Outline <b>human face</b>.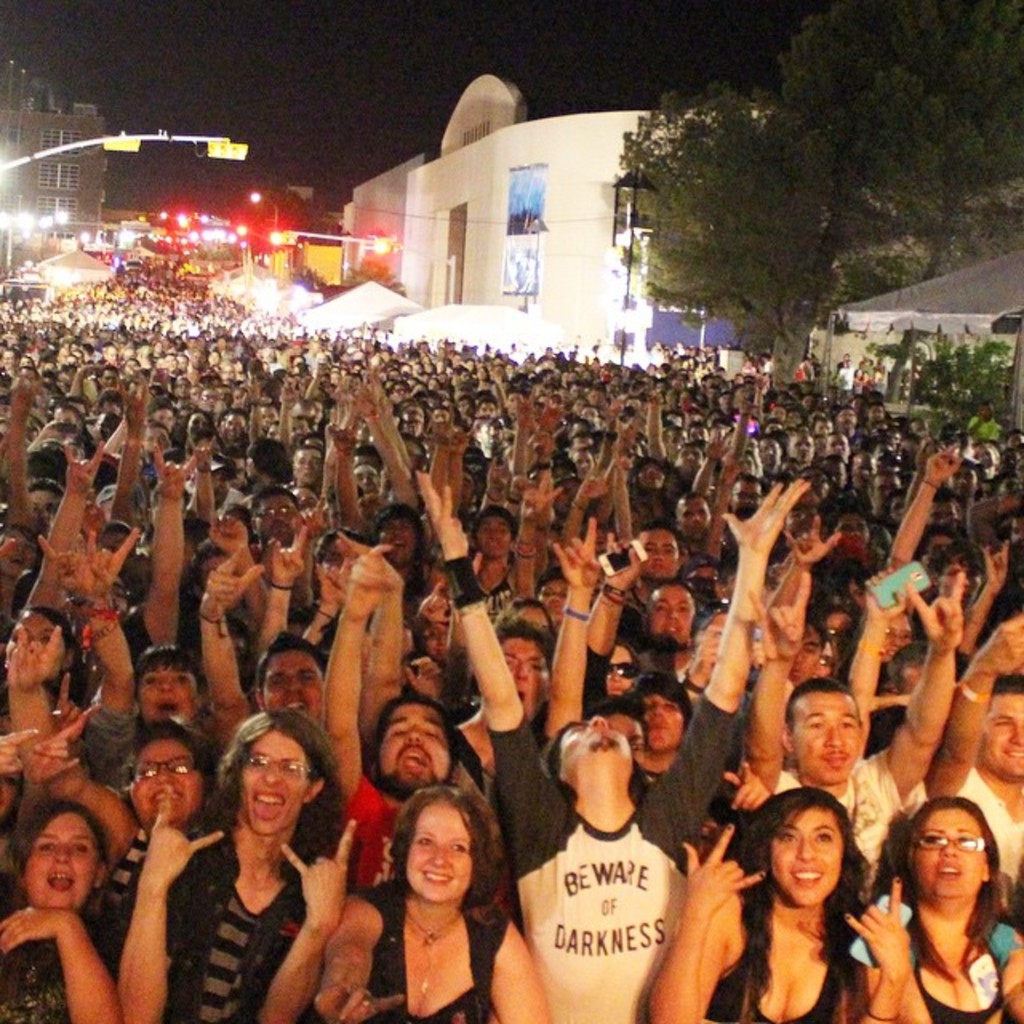
Outline: bbox=[558, 714, 627, 750].
